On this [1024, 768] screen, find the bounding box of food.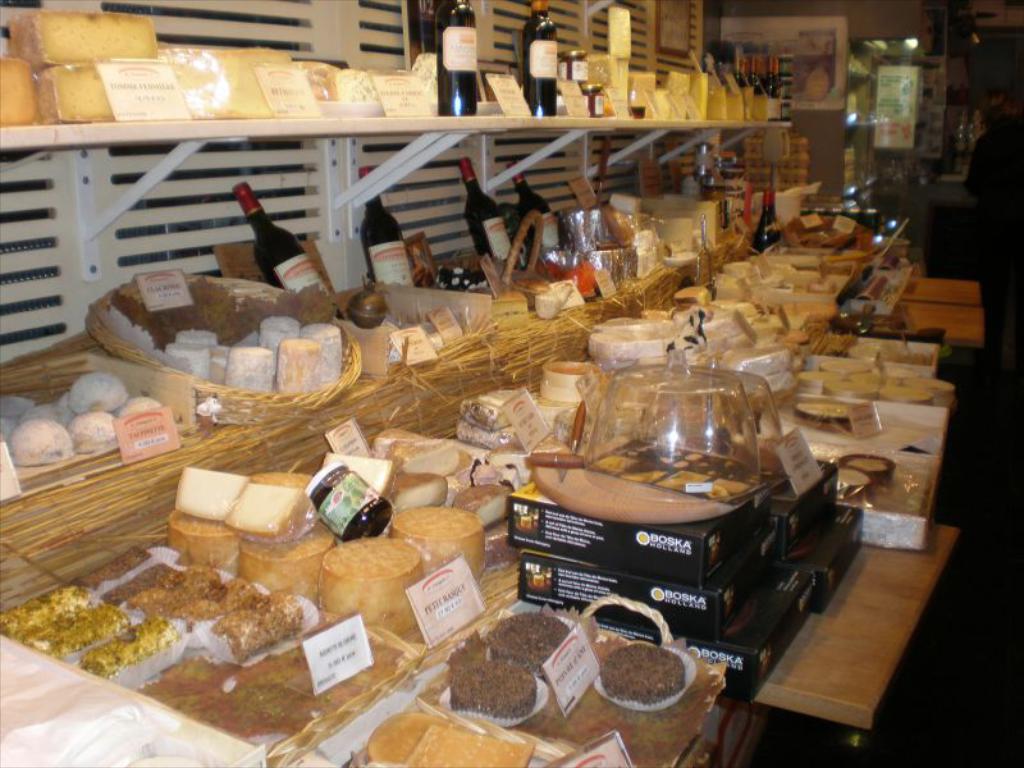
Bounding box: crop(274, 335, 324, 396).
